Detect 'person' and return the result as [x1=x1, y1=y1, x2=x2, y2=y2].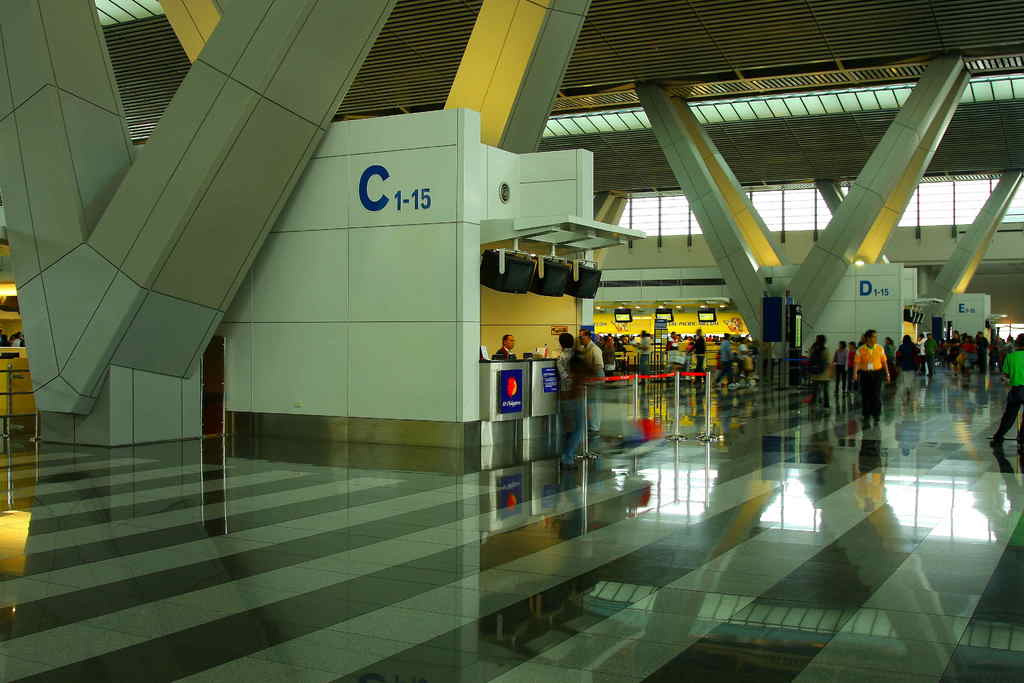
[x1=493, y1=333, x2=515, y2=359].
